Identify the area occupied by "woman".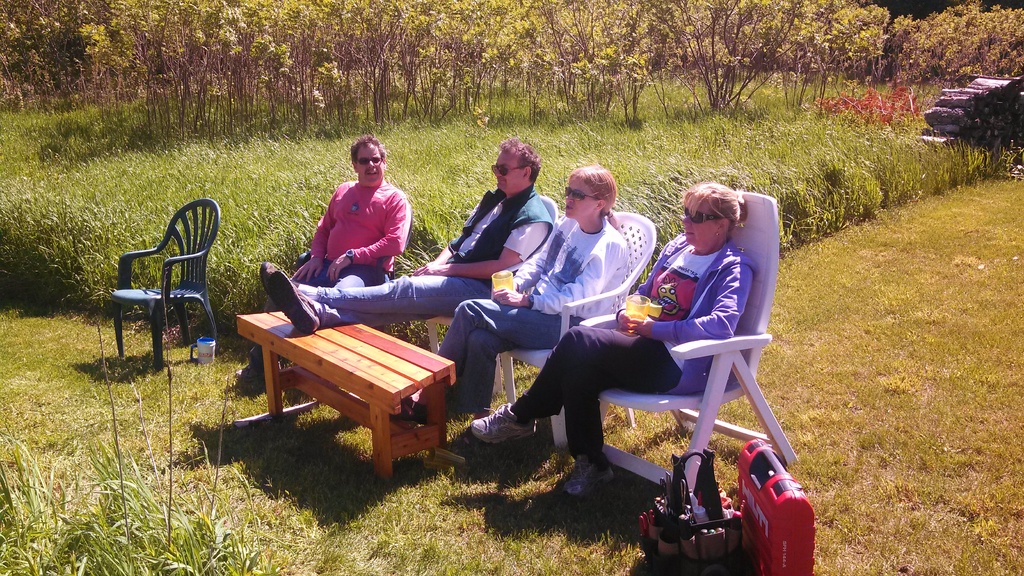
Area: <region>403, 163, 649, 426</region>.
